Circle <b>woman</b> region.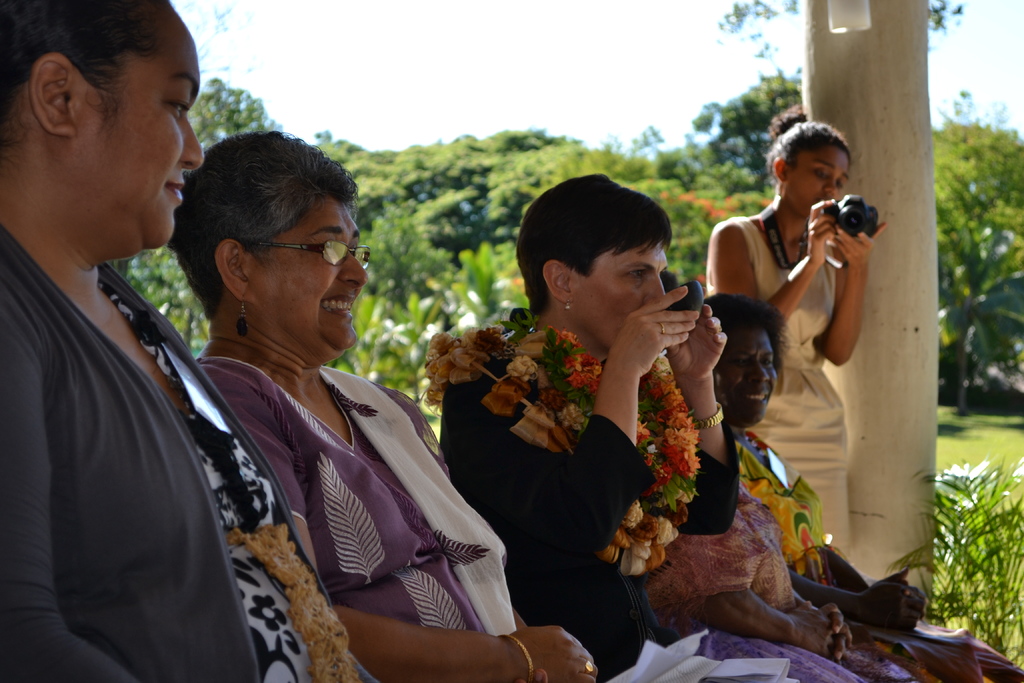
Region: (x1=0, y1=0, x2=262, y2=682).
